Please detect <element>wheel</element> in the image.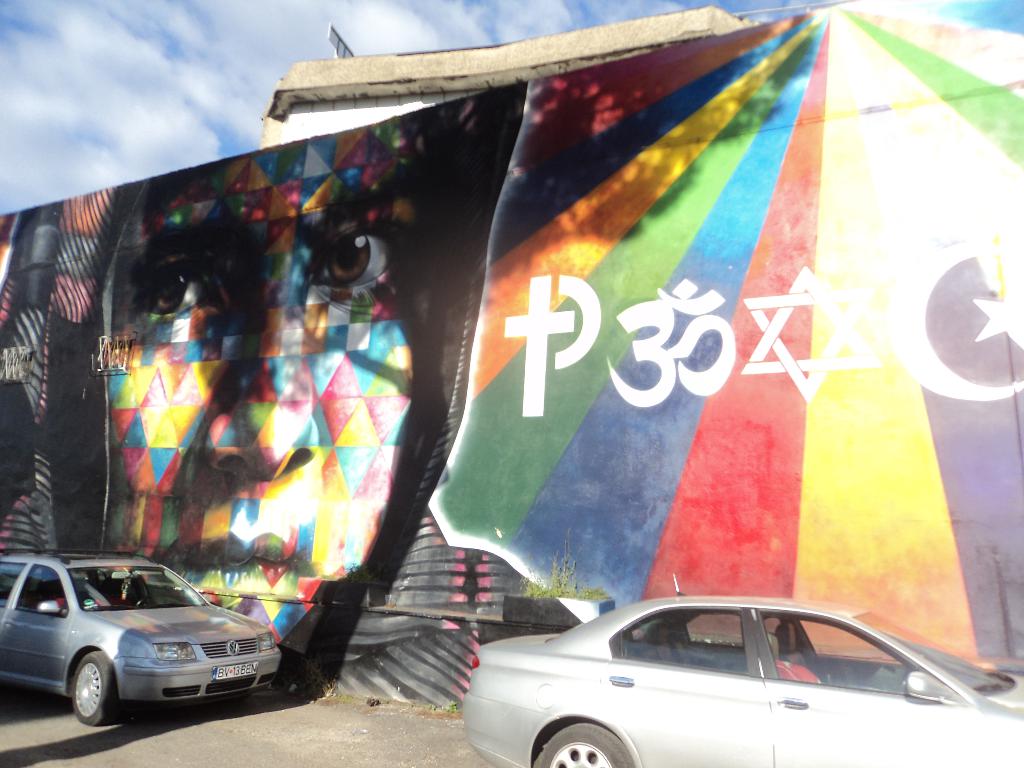
locate(528, 721, 632, 767).
